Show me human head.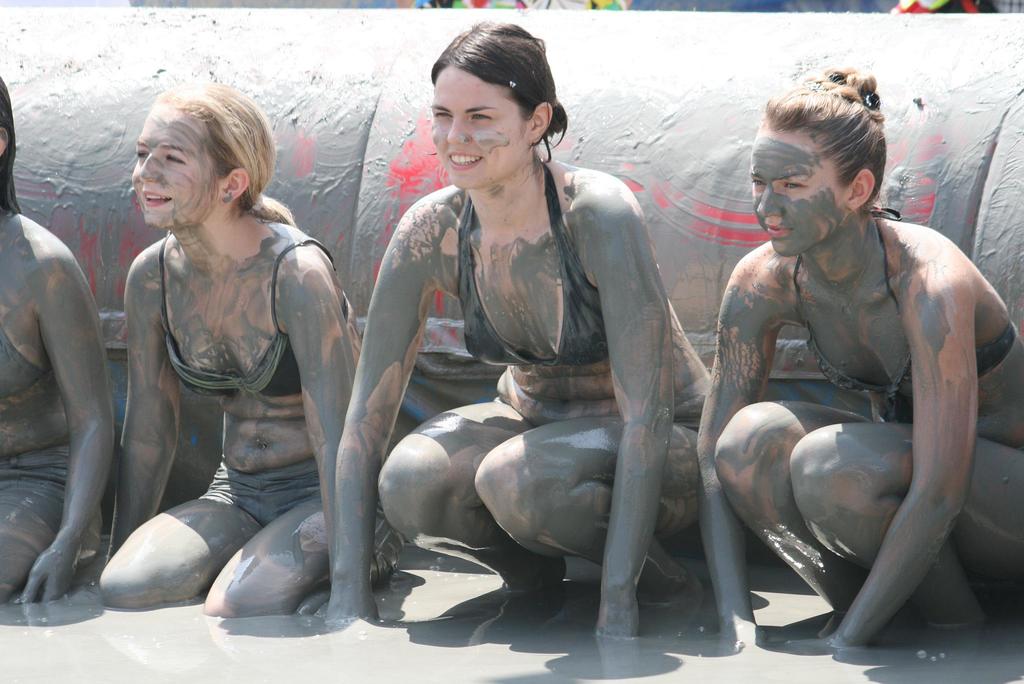
human head is here: 428 20 568 194.
